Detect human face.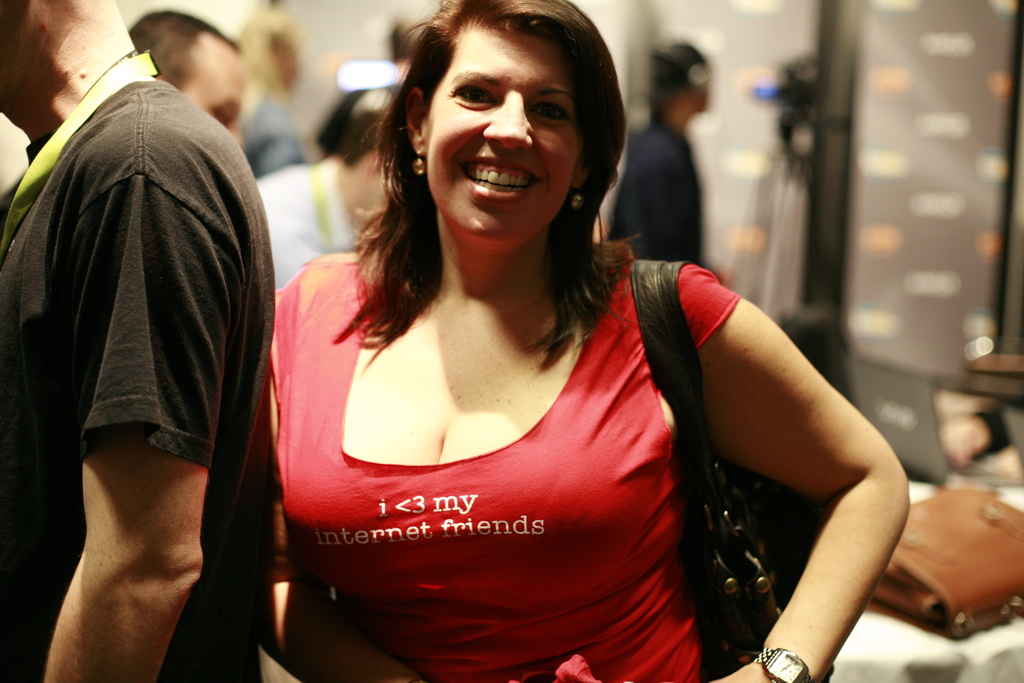
Detected at (182,33,248,143).
